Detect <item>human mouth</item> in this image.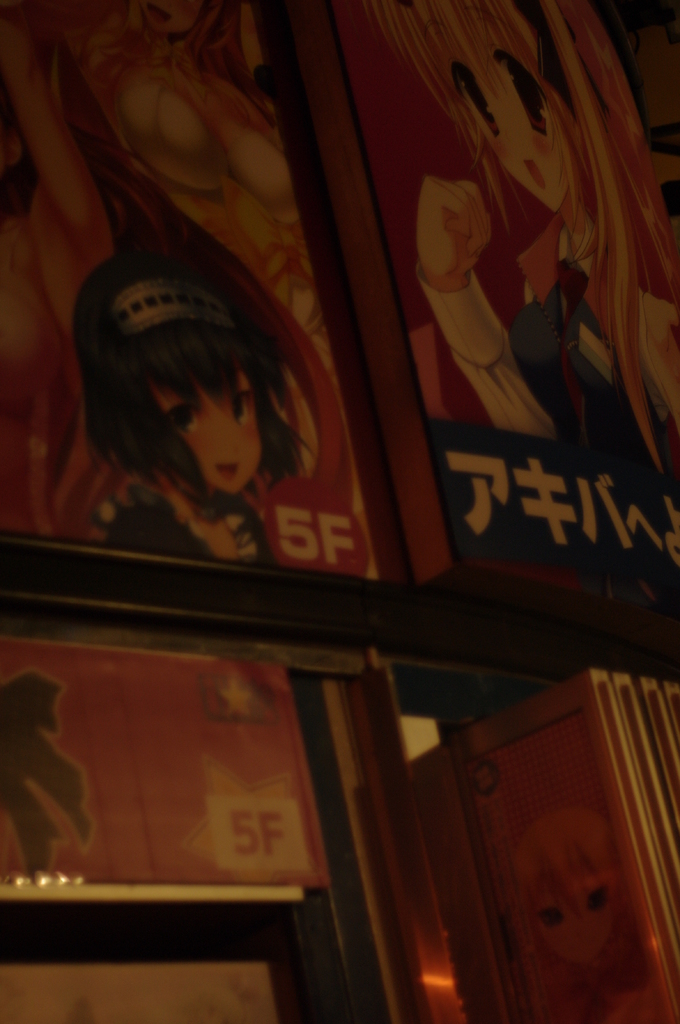
Detection: x1=207 y1=455 x2=242 y2=477.
